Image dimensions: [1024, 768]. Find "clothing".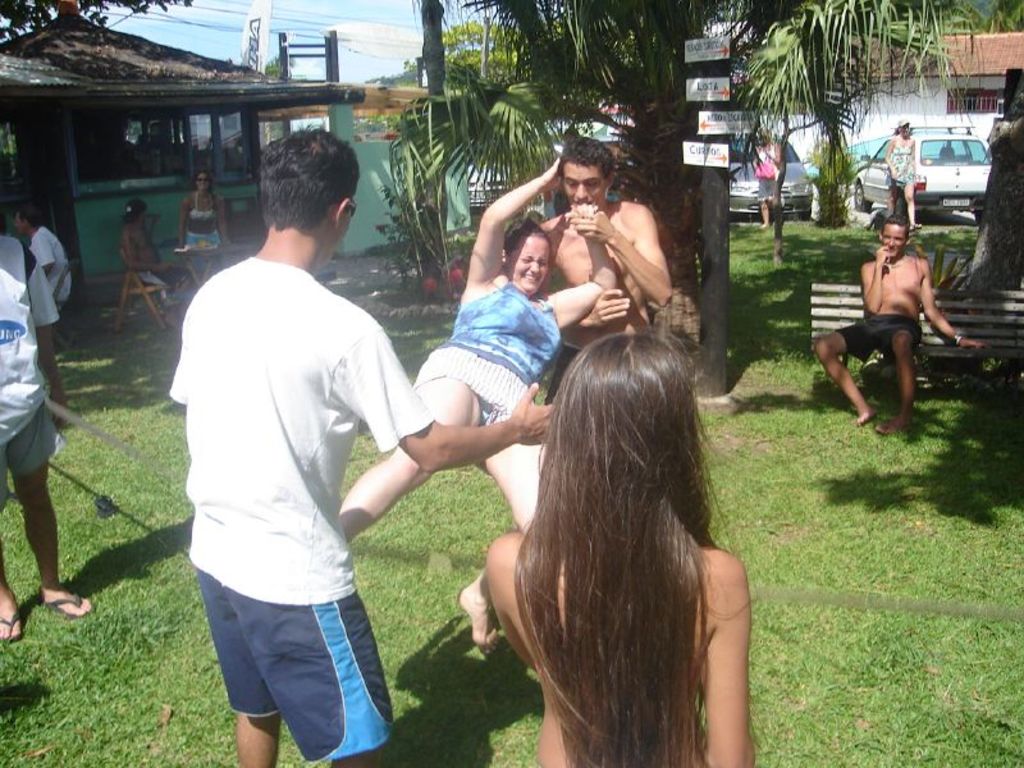
box=[182, 228, 228, 287].
